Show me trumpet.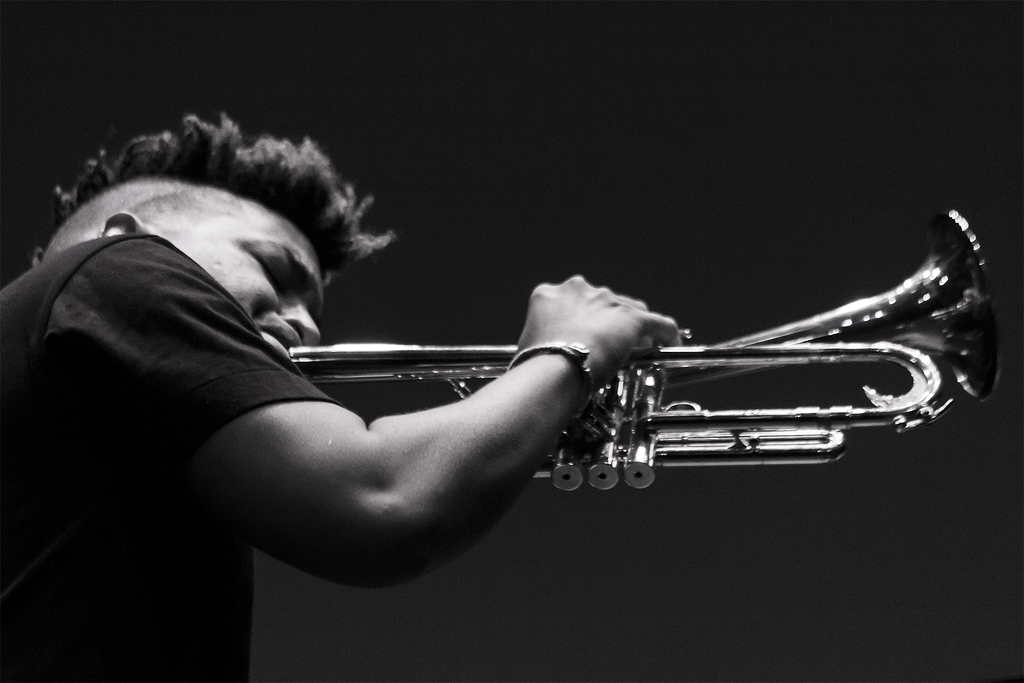
trumpet is here: [285, 208, 1007, 496].
